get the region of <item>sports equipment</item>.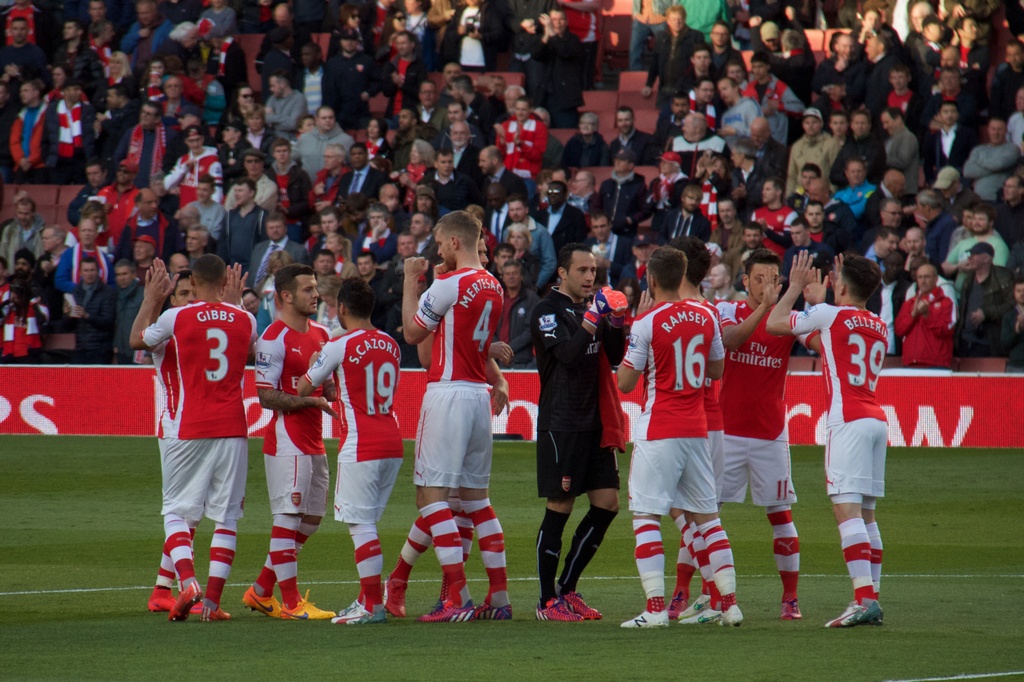
<bbox>622, 605, 667, 630</bbox>.
